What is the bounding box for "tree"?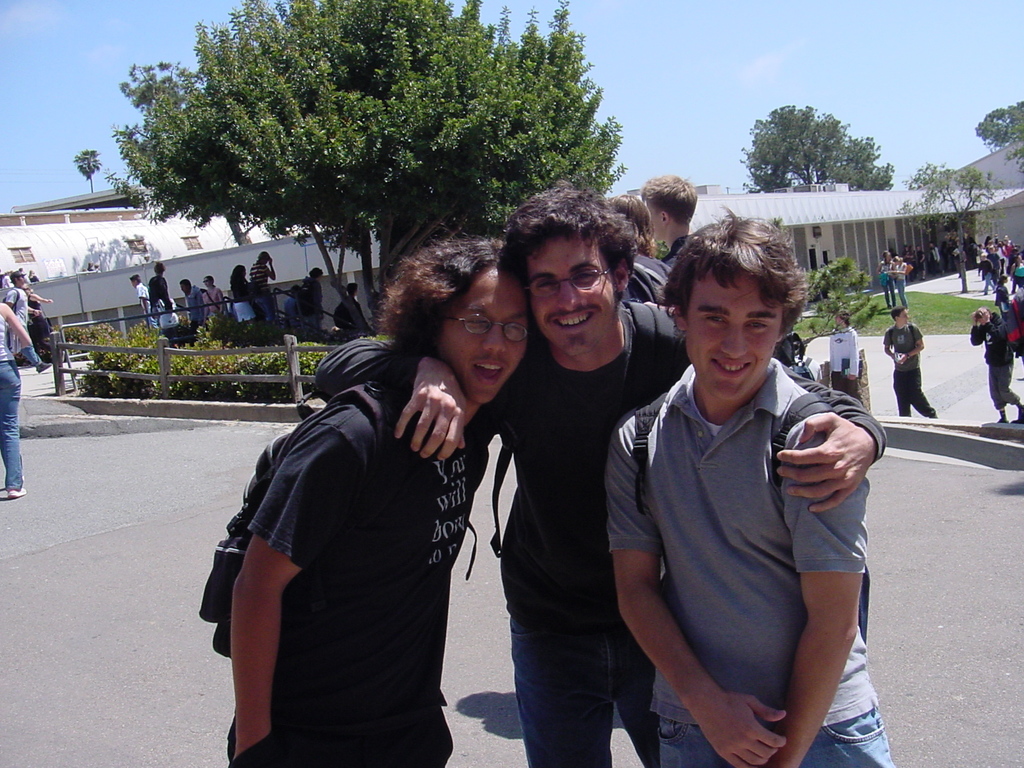
<region>740, 95, 886, 187</region>.
